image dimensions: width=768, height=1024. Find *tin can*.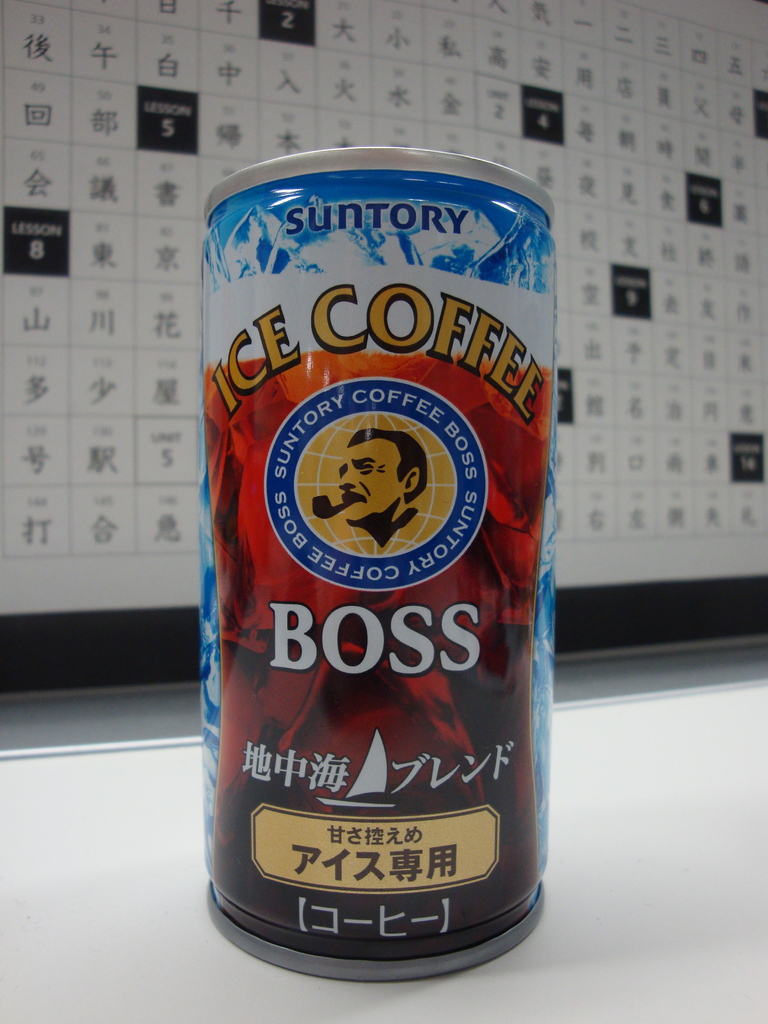
box(198, 146, 550, 980).
